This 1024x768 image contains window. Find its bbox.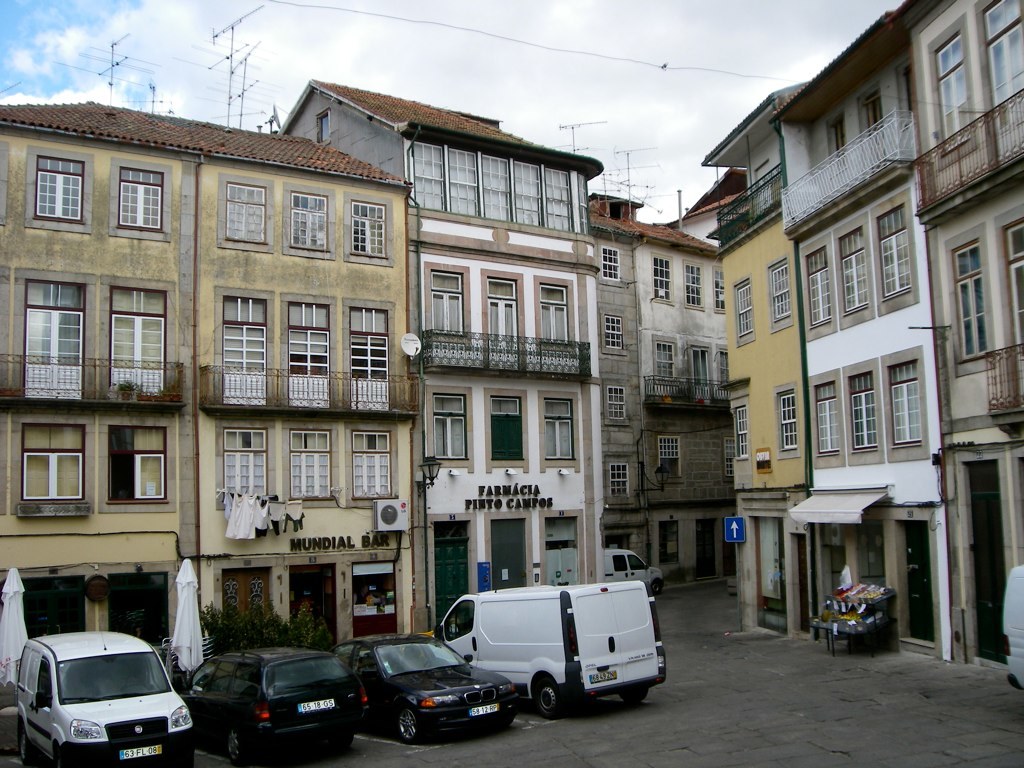
Rect(869, 189, 918, 316).
